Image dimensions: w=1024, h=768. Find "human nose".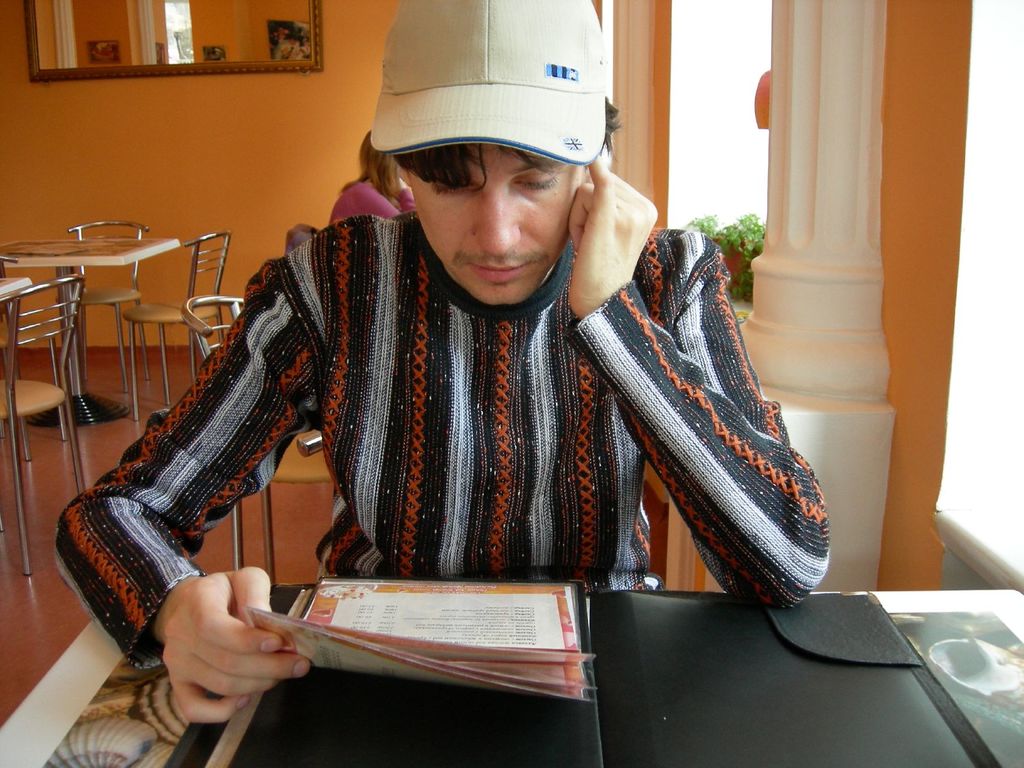
<region>472, 190, 521, 257</region>.
